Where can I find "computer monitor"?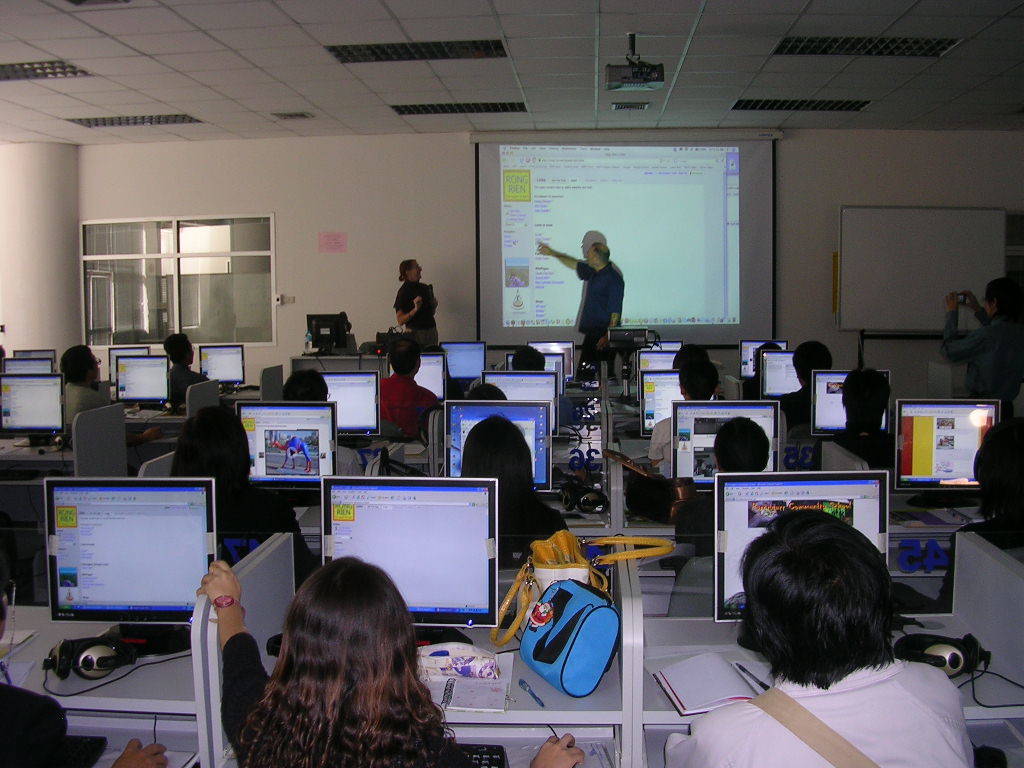
You can find it at bbox(304, 311, 353, 354).
